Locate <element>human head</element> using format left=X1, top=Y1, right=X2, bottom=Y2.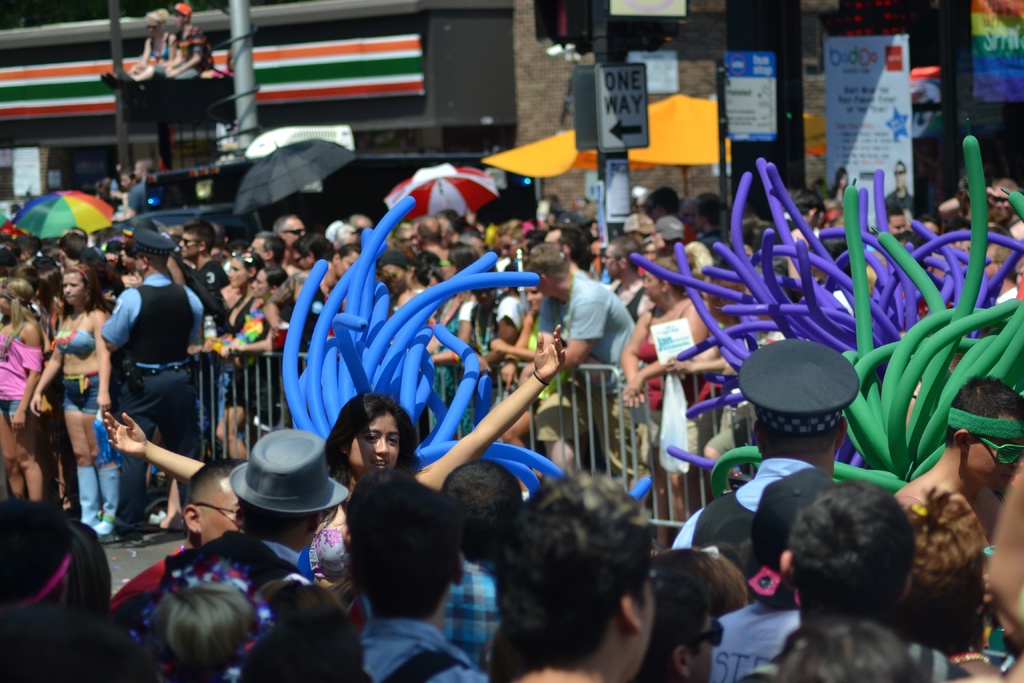
left=788, top=185, right=822, bottom=226.
